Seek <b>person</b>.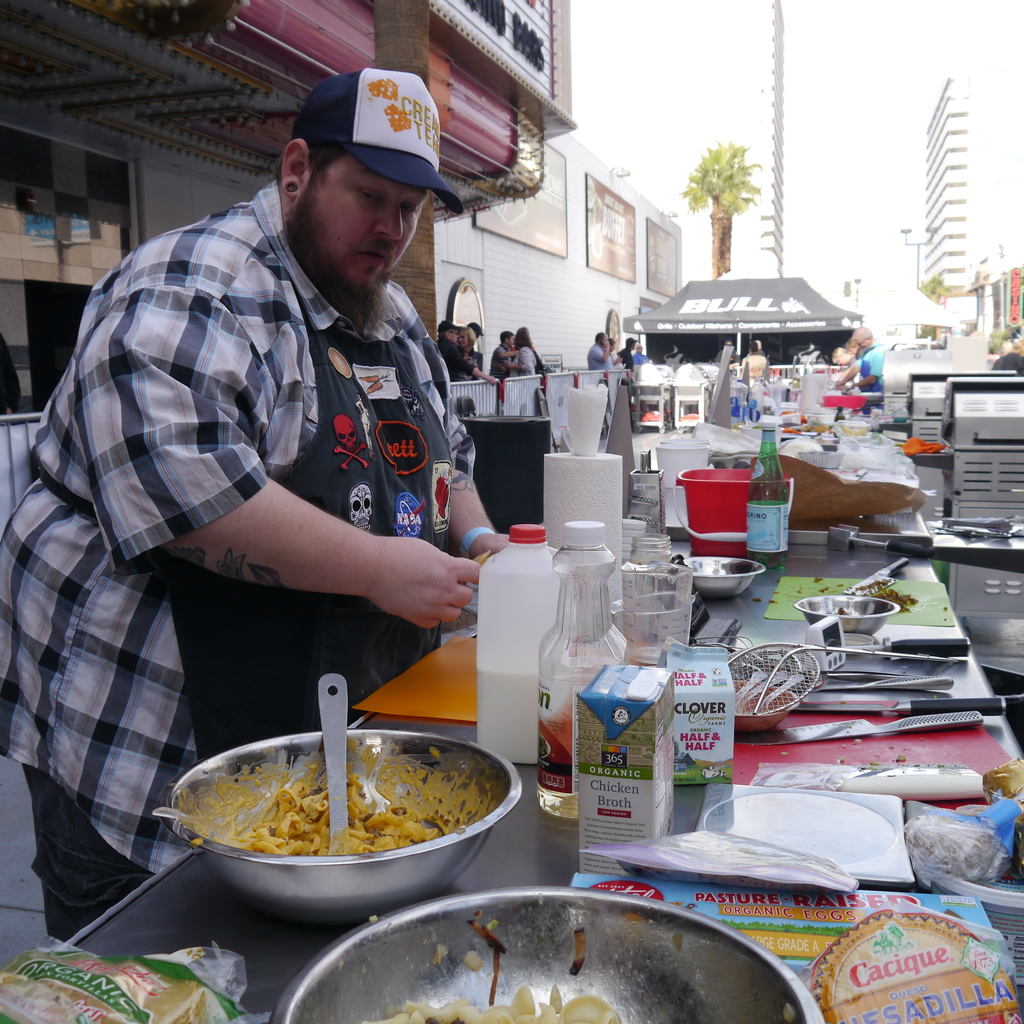
836, 333, 881, 414.
